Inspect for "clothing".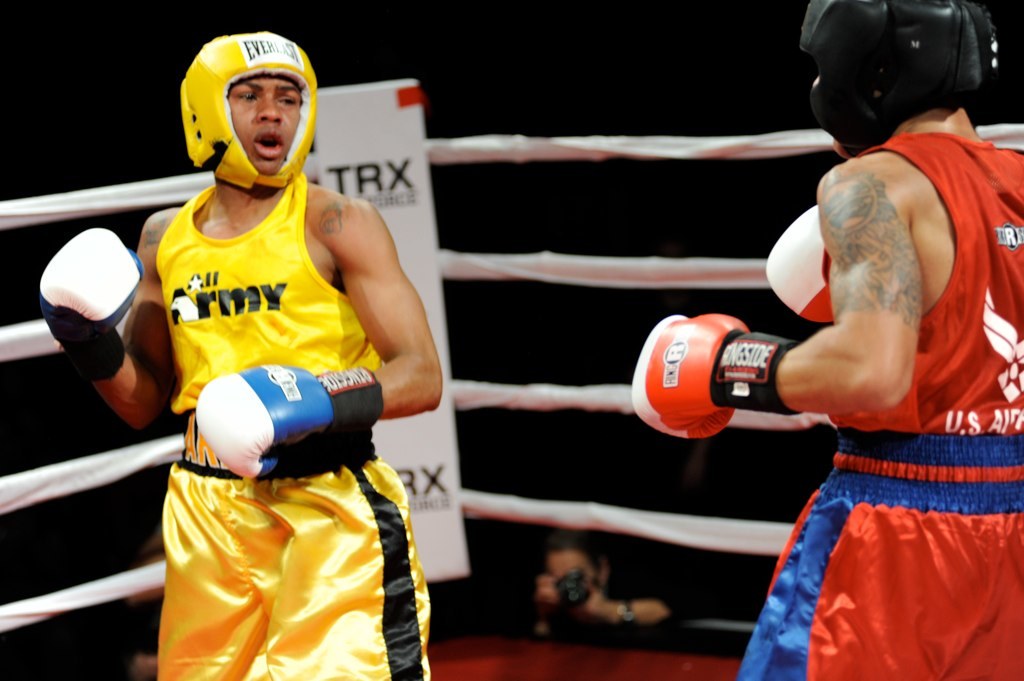
Inspection: <bbox>524, 552, 691, 641</bbox>.
